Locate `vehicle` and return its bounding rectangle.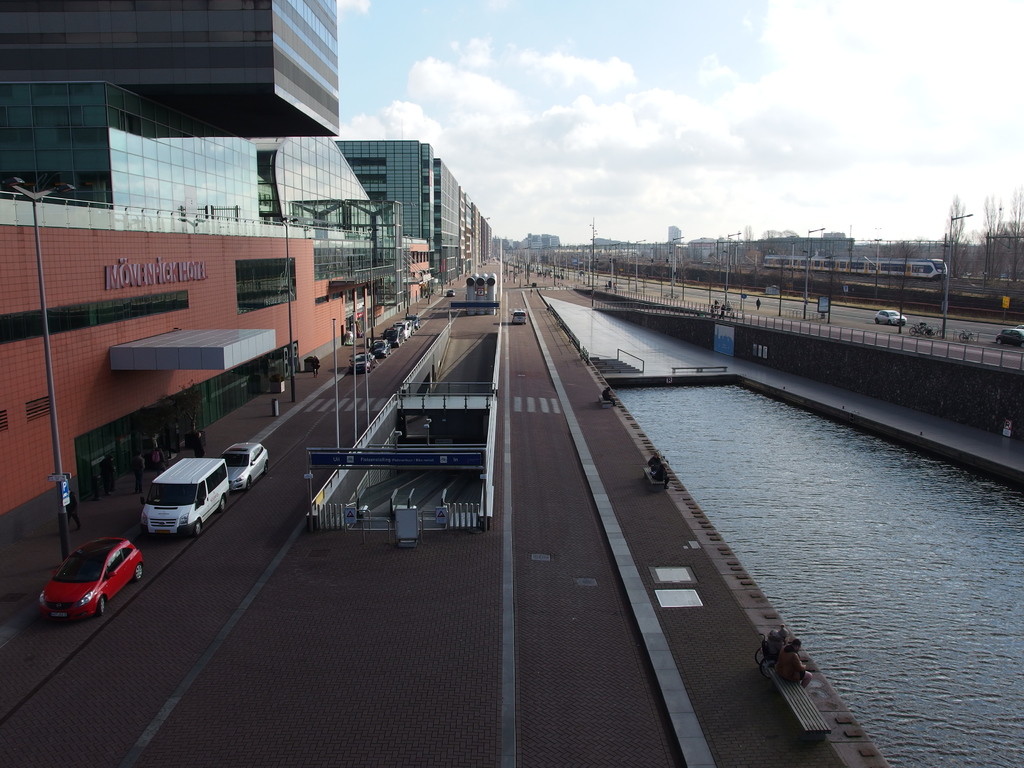
locate(990, 329, 1022, 342).
